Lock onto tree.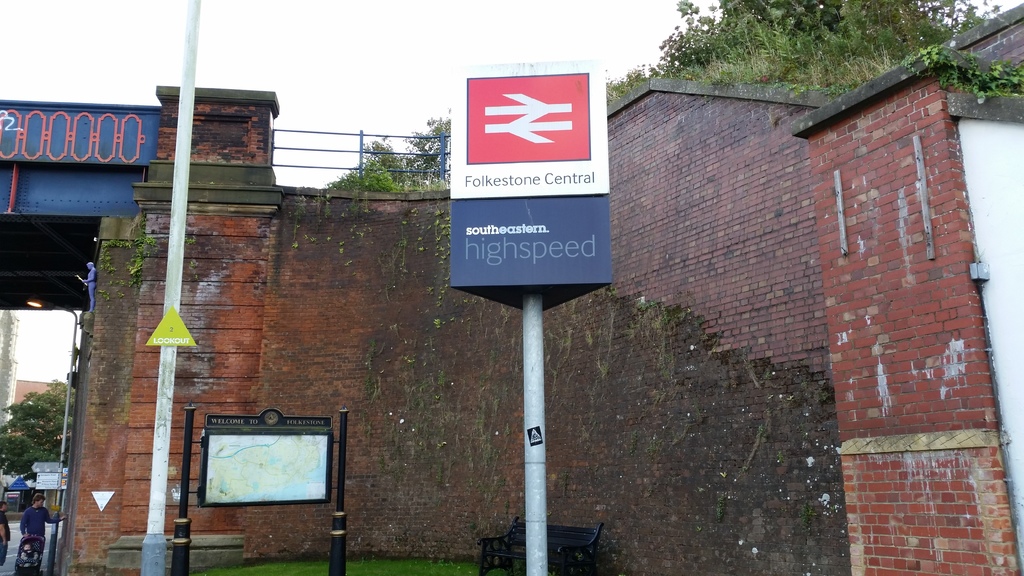
Locked: [left=316, top=104, right=451, bottom=191].
